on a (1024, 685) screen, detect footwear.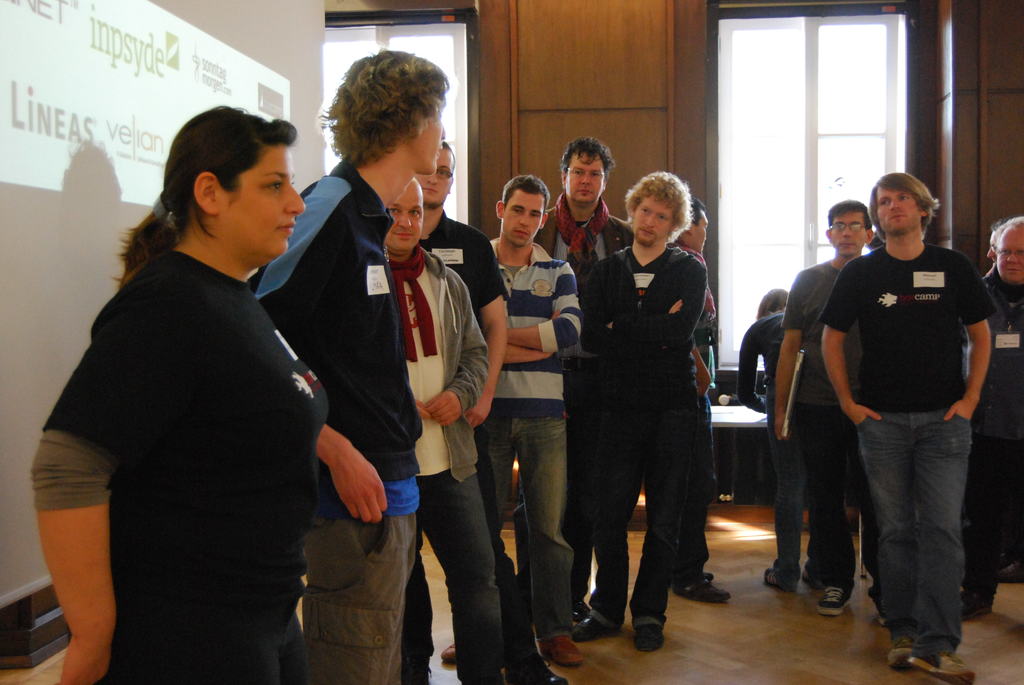
Rect(673, 578, 730, 597).
